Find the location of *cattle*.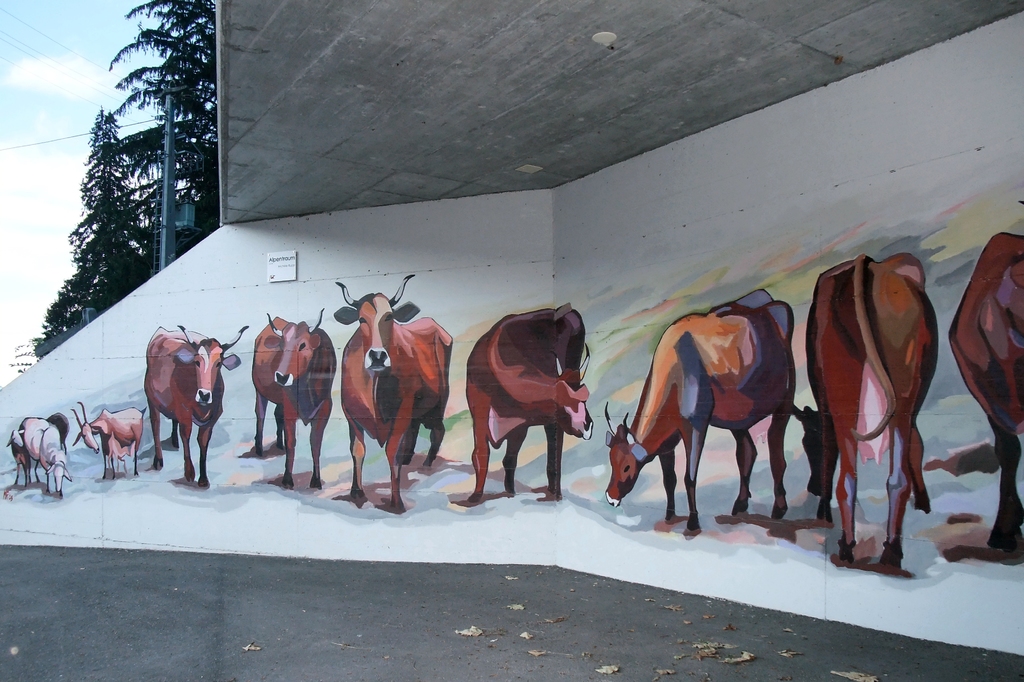
Location: [790,257,934,568].
